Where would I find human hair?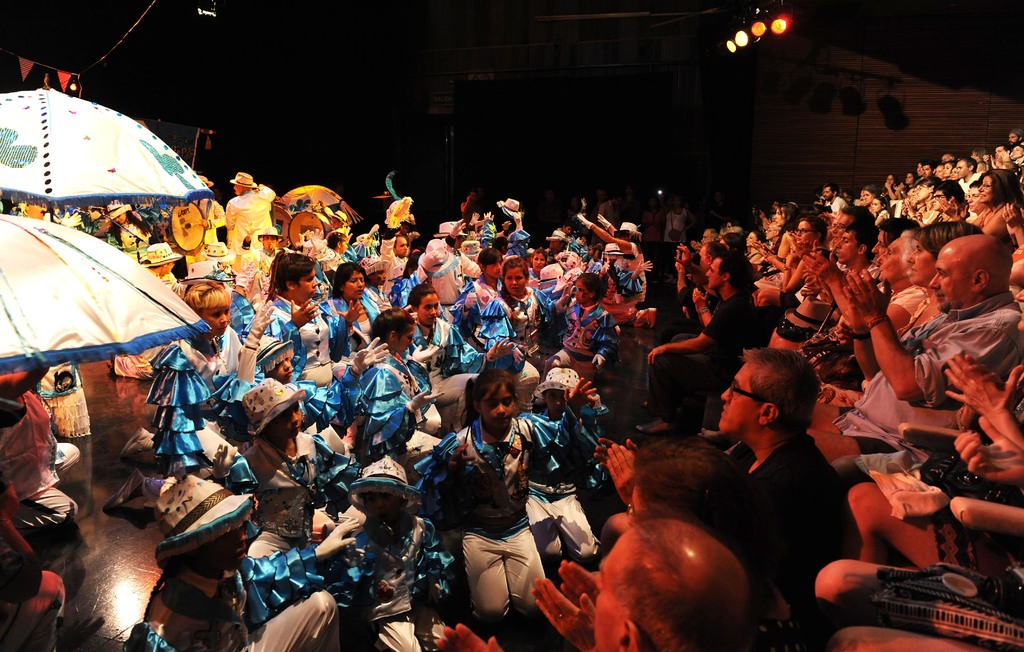
At box(913, 220, 983, 264).
